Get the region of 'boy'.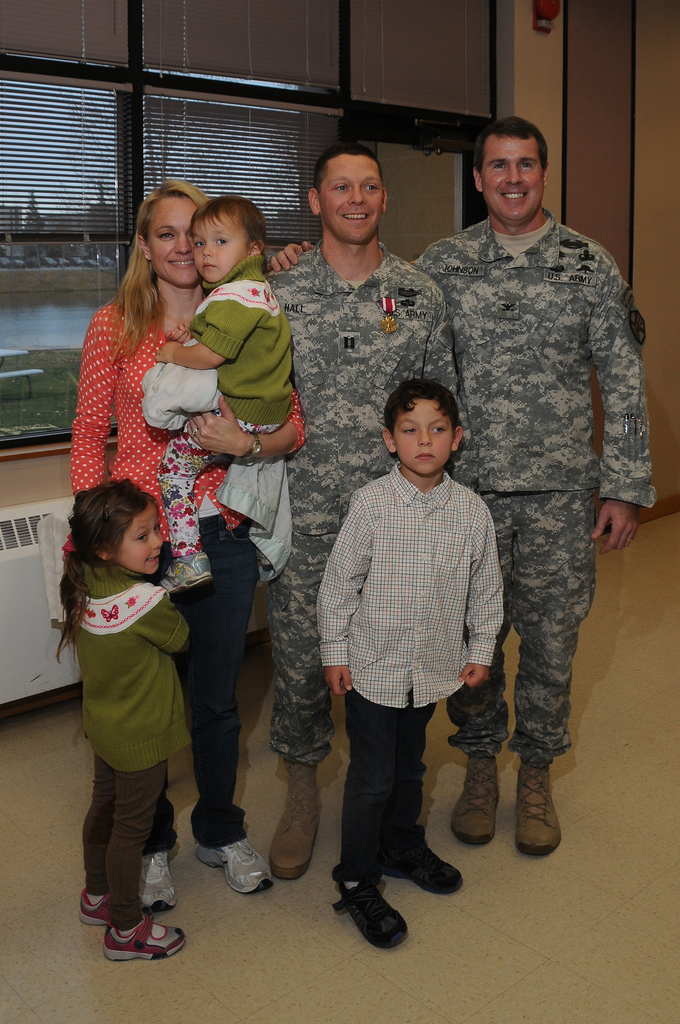
(left=317, top=371, right=499, bottom=946).
